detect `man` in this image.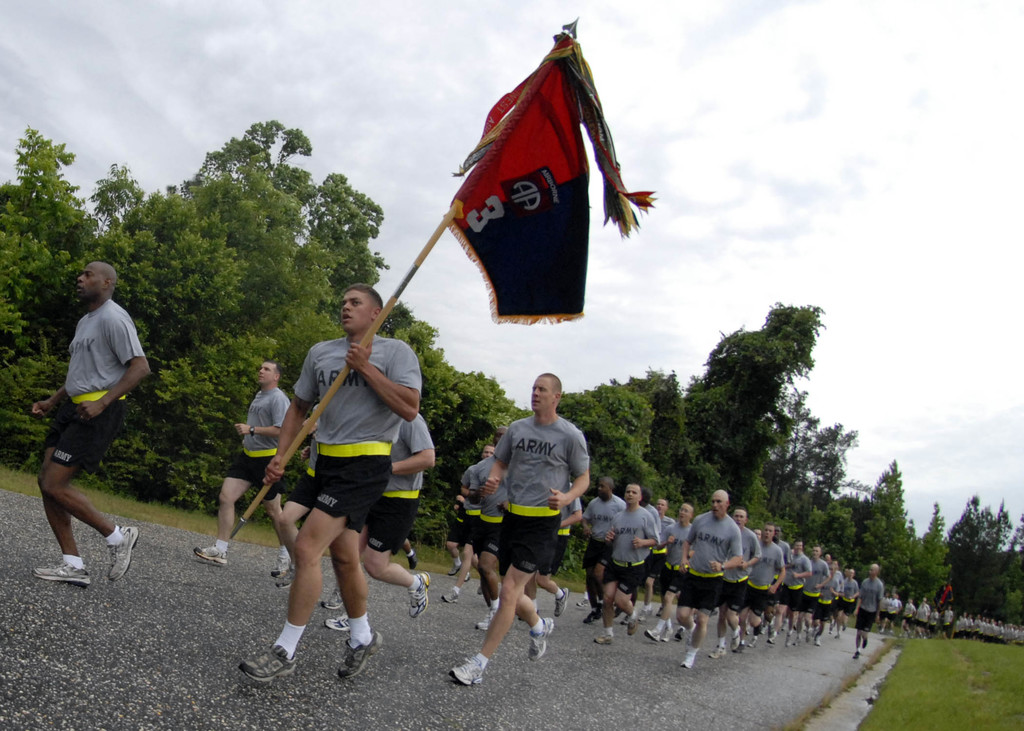
Detection: x1=797 y1=542 x2=836 y2=648.
